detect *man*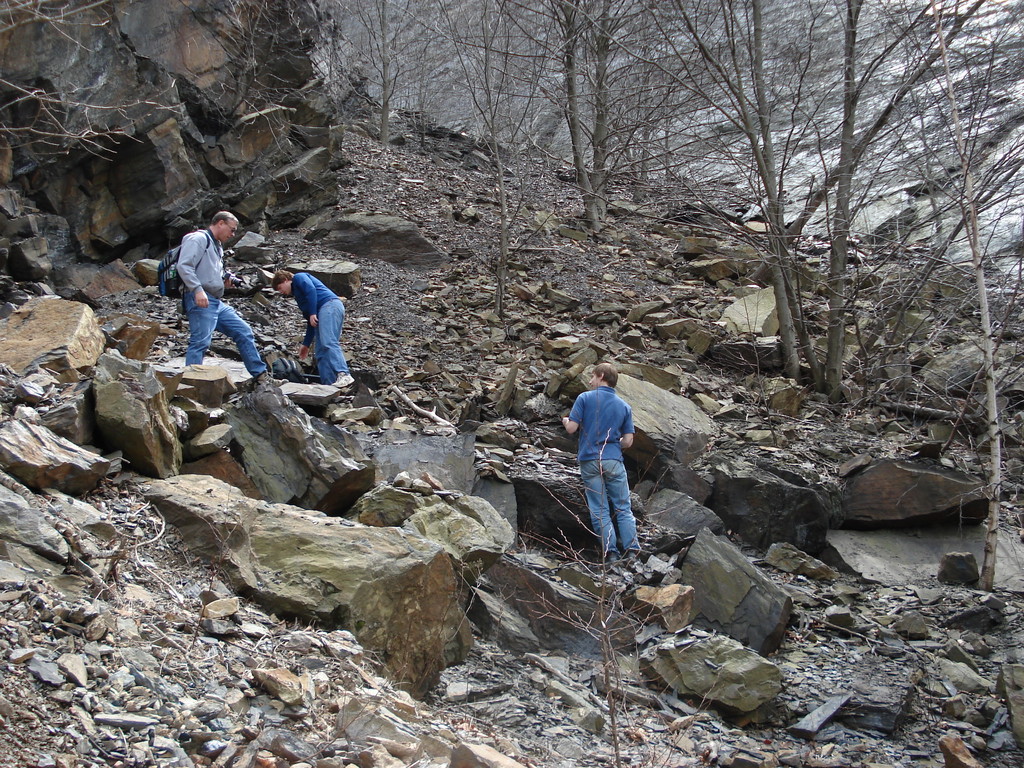
bbox=(174, 207, 286, 384)
